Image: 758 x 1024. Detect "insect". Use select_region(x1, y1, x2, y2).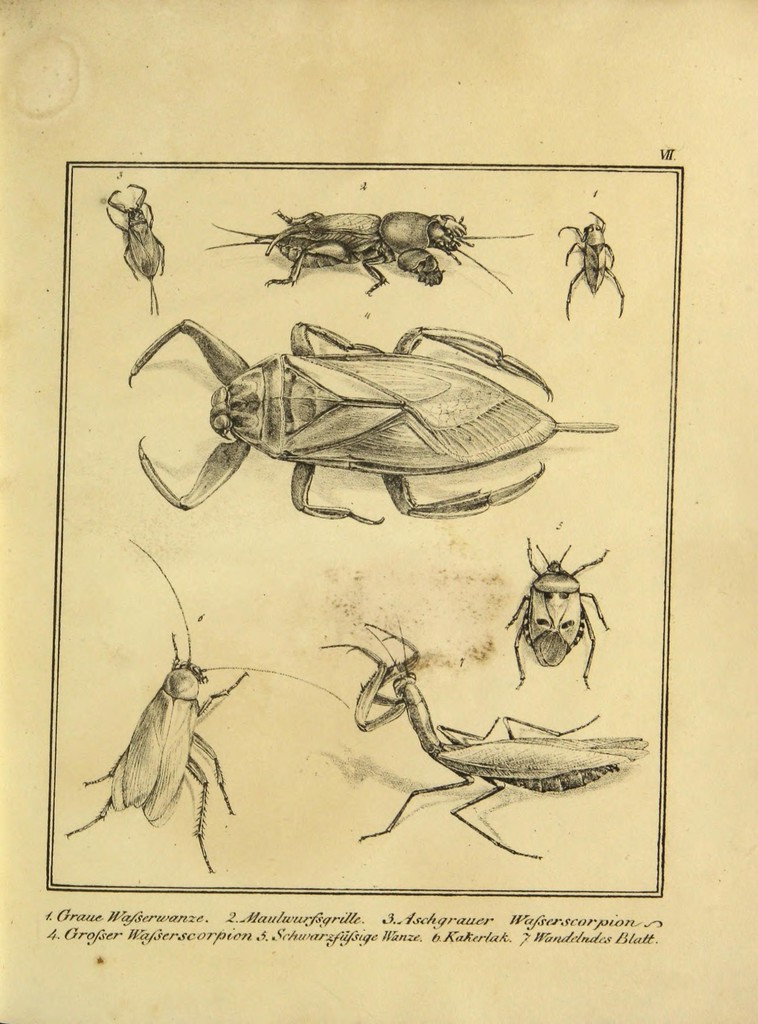
select_region(501, 532, 613, 687).
